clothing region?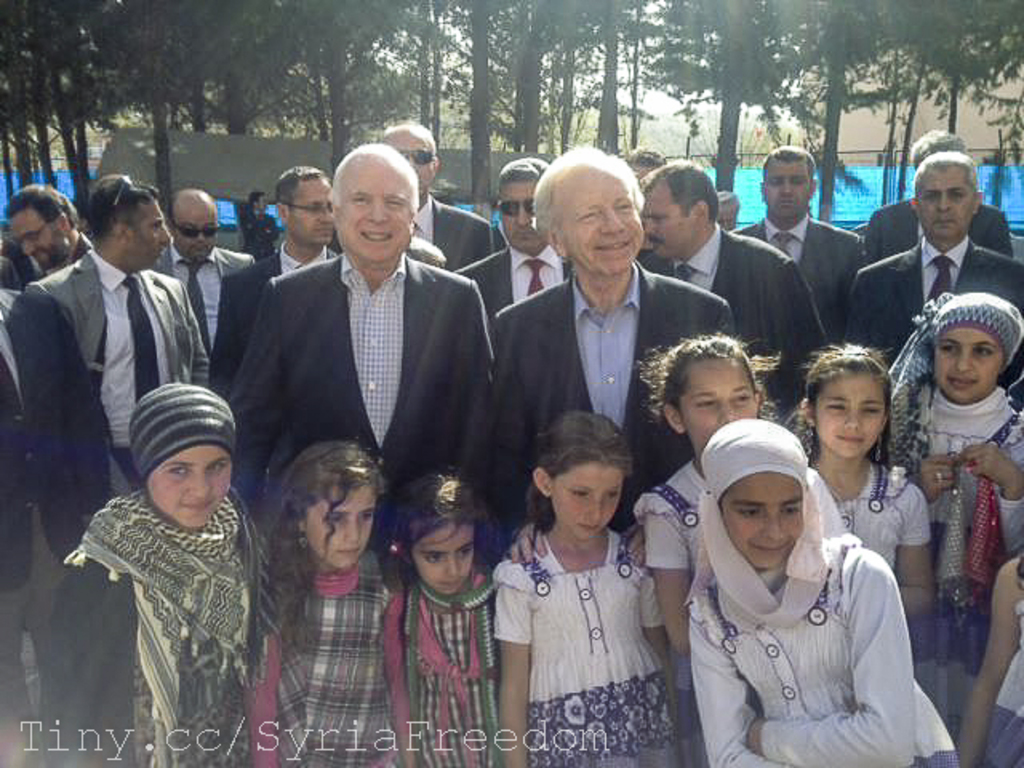
locate(243, 206, 275, 254)
